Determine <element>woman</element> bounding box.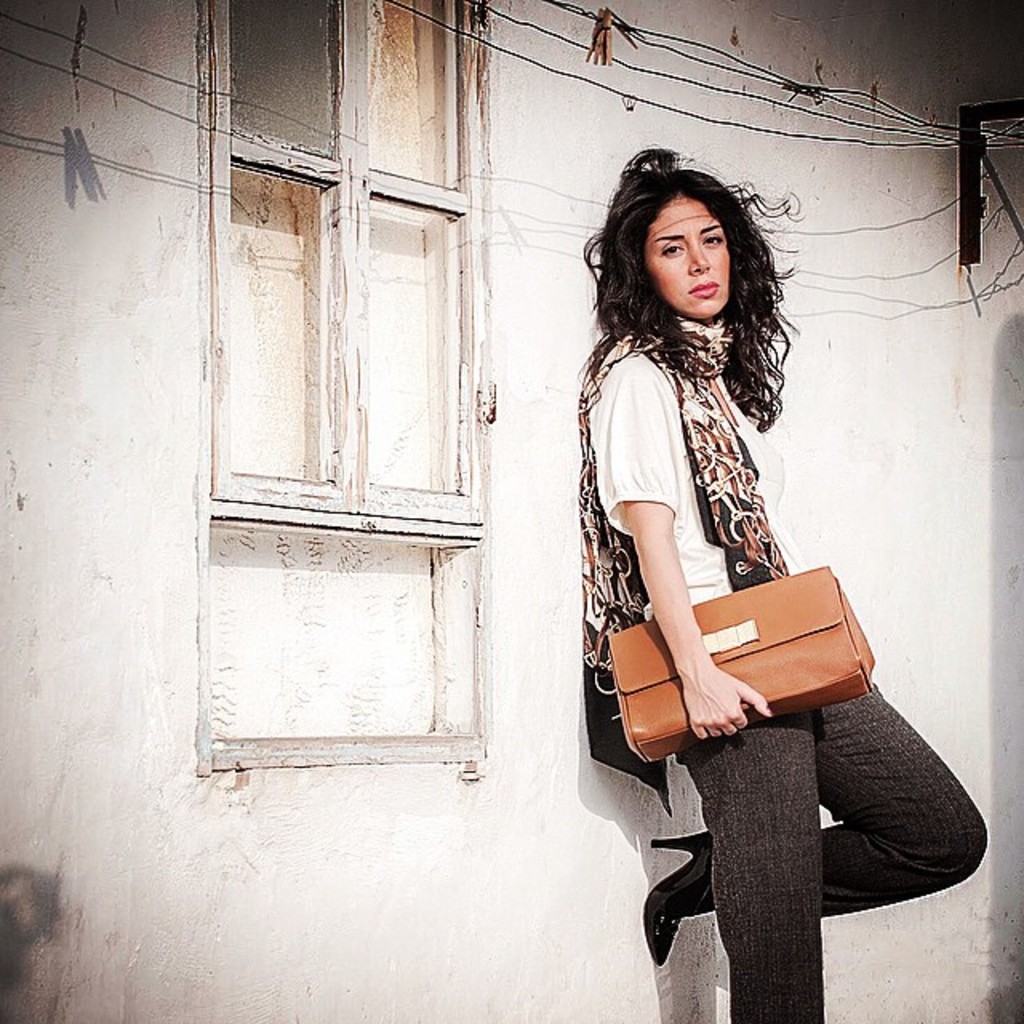
Determined: rect(558, 138, 915, 950).
